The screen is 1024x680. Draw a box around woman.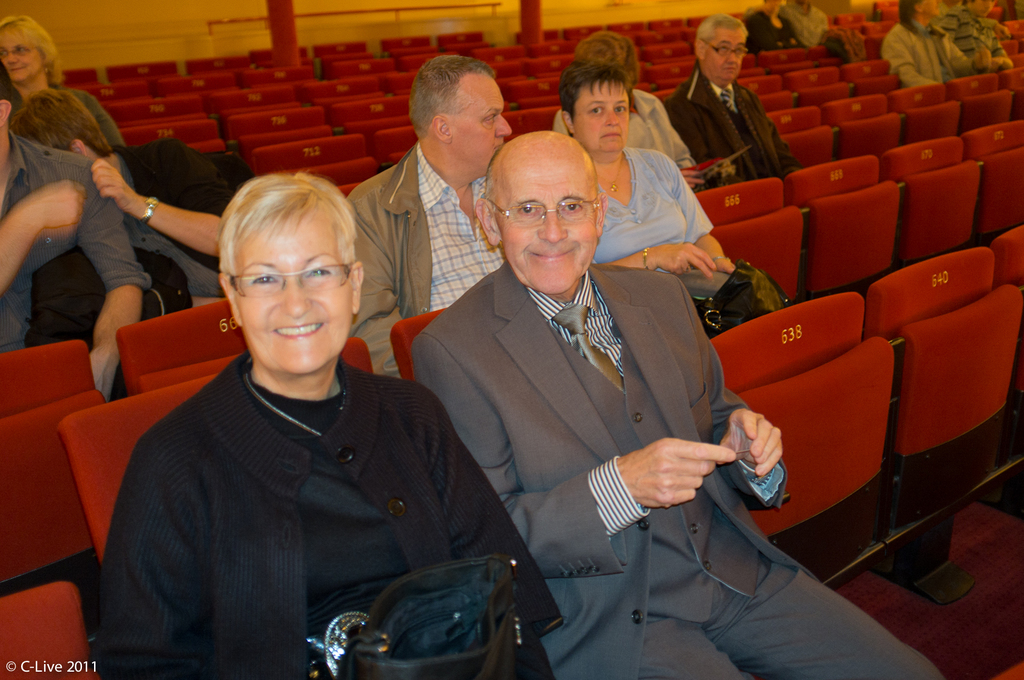
(99, 173, 564, 679).
